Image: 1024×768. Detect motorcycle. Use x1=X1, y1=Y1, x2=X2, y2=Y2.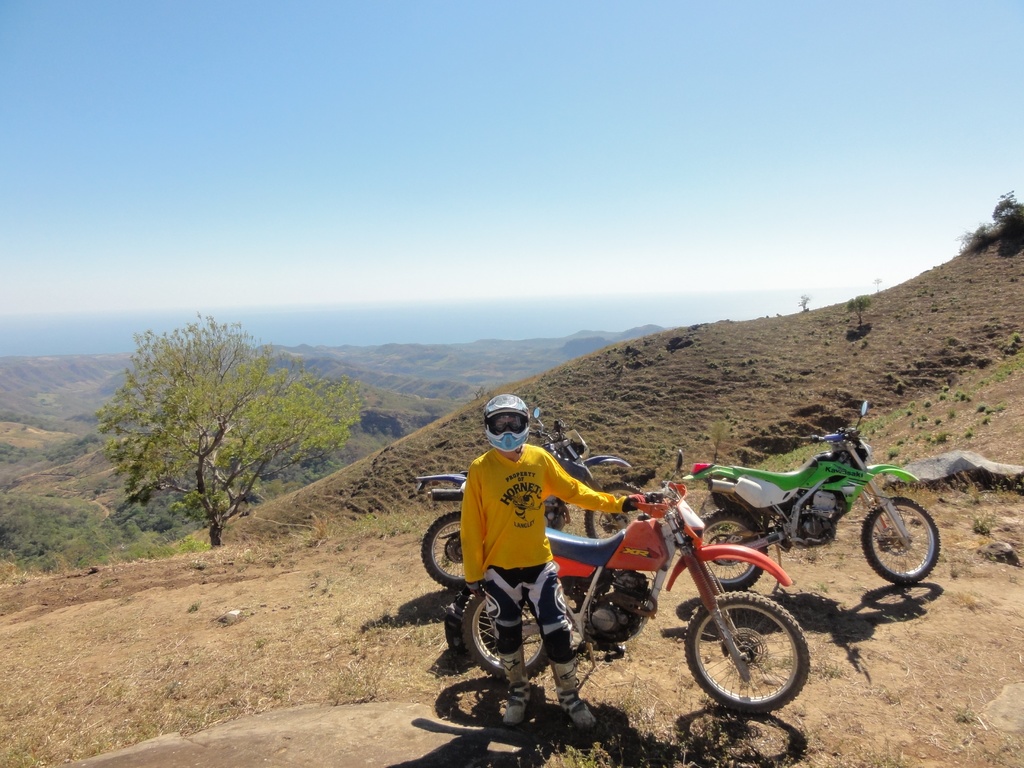
x1=684, y1=401, x2=941, y2=591.
